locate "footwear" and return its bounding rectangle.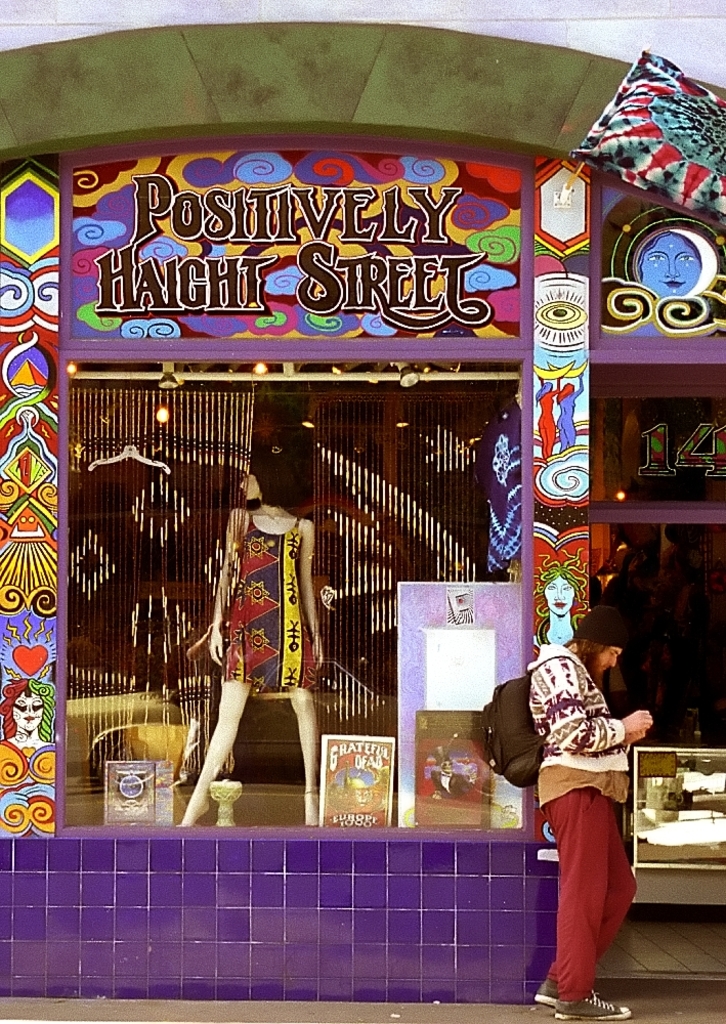
box=[528, 980, 590, 1010].
